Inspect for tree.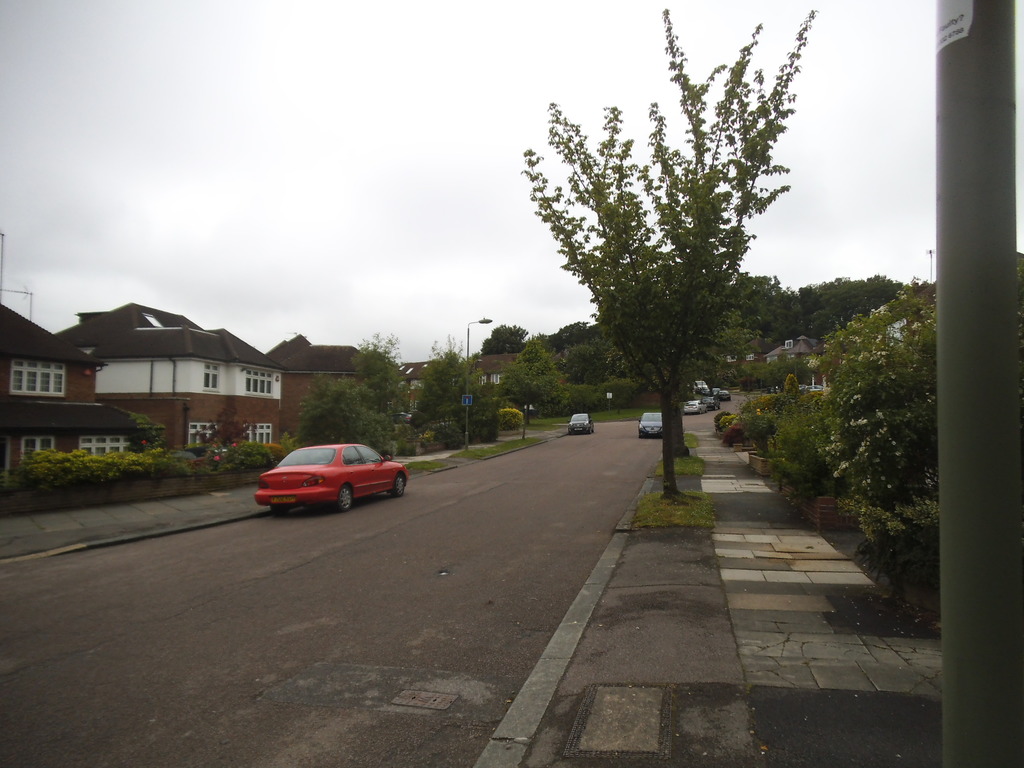
Inspection: region(506, 338, 559, 440).
